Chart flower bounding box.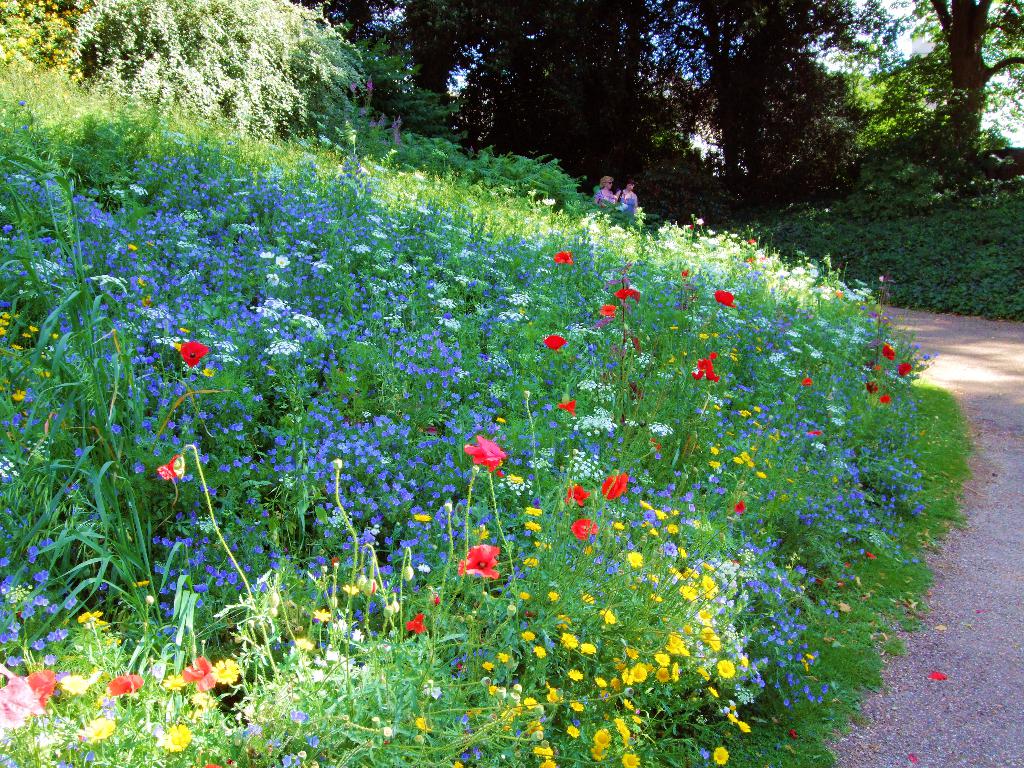
Charted: (left=545, top=331, right=568, bottom=353).
